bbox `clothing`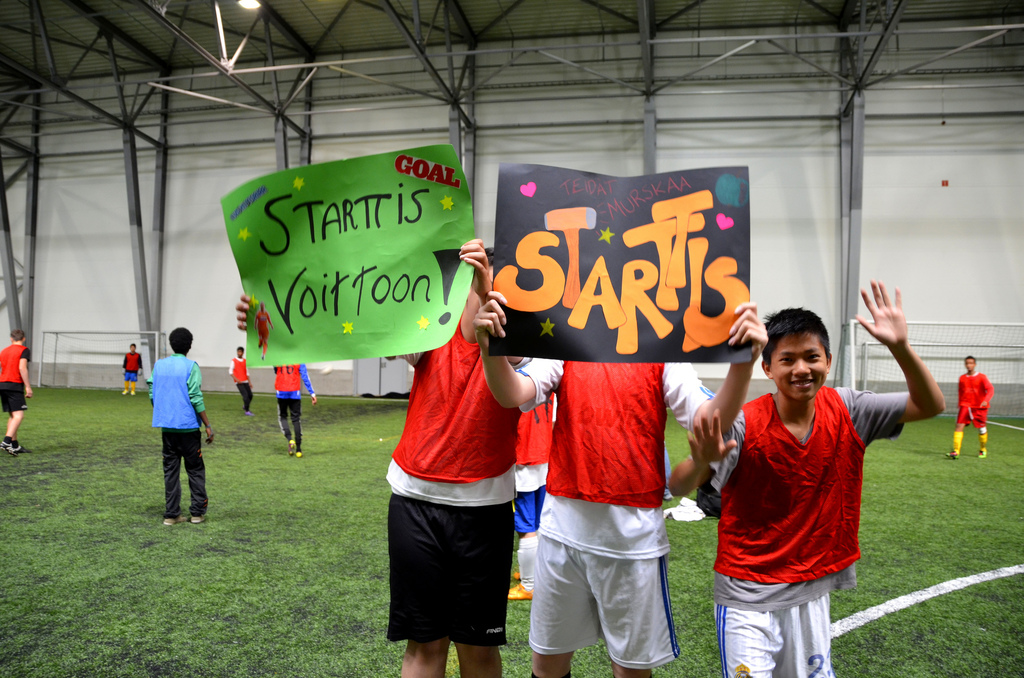
[x1=512, y1=356, x2=717, y2=666]
